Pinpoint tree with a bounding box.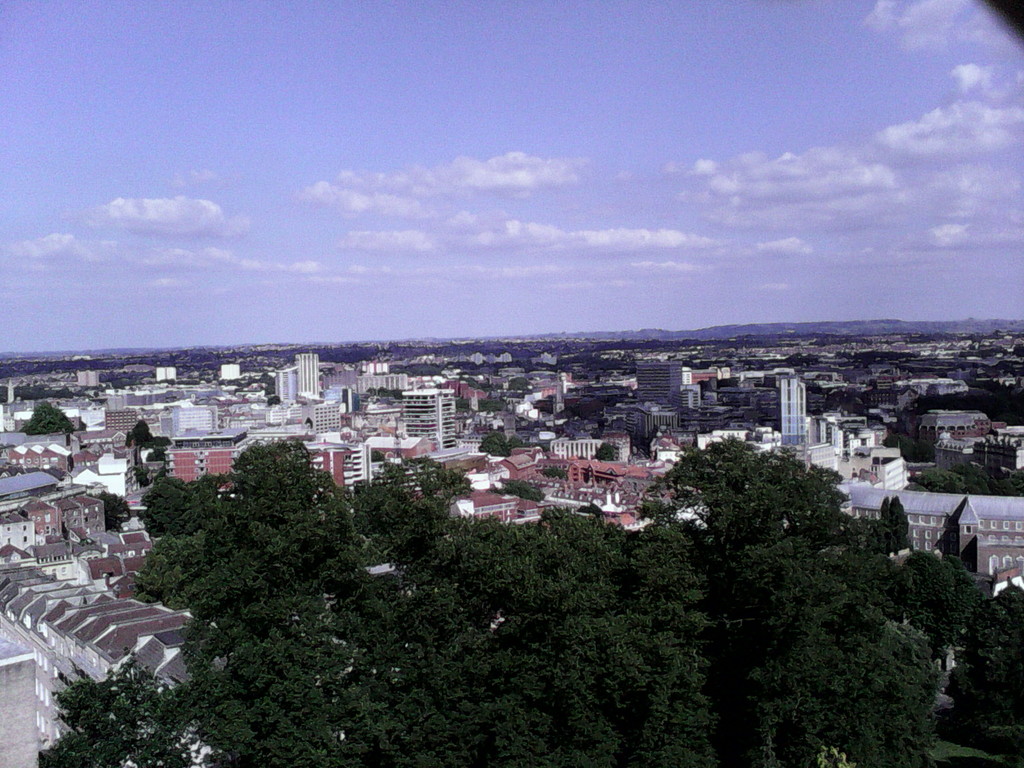
pyautogui.locateOnScreen(123, 419, 165, 454).
